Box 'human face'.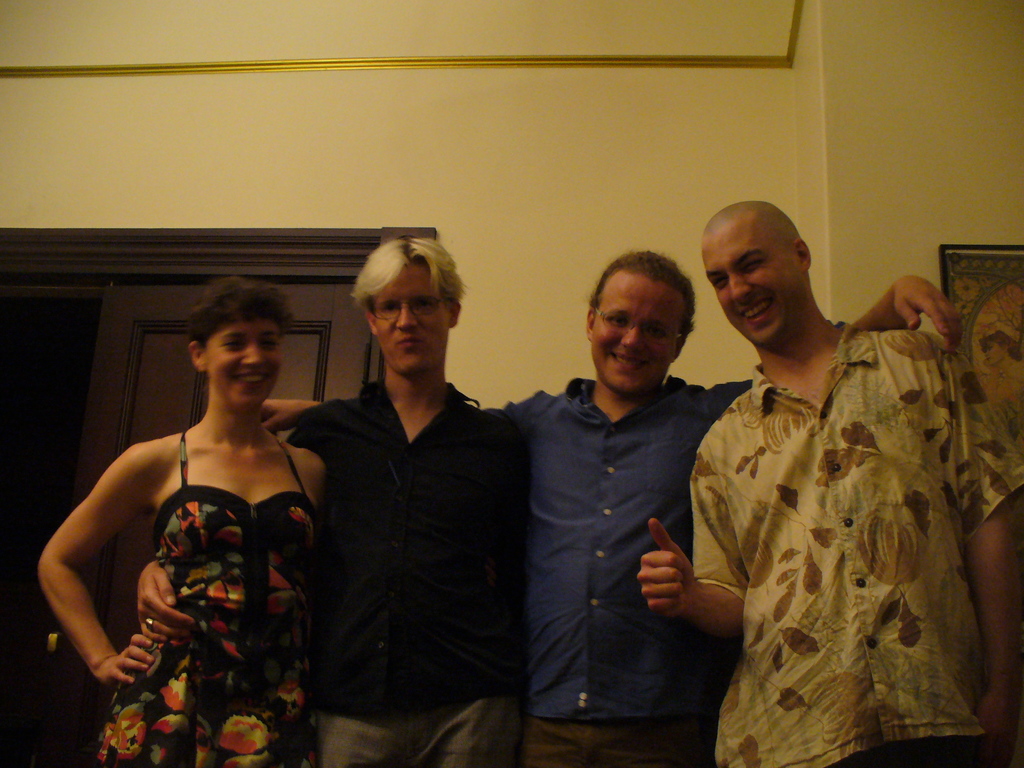
box=[374, 273, 450, 366].
